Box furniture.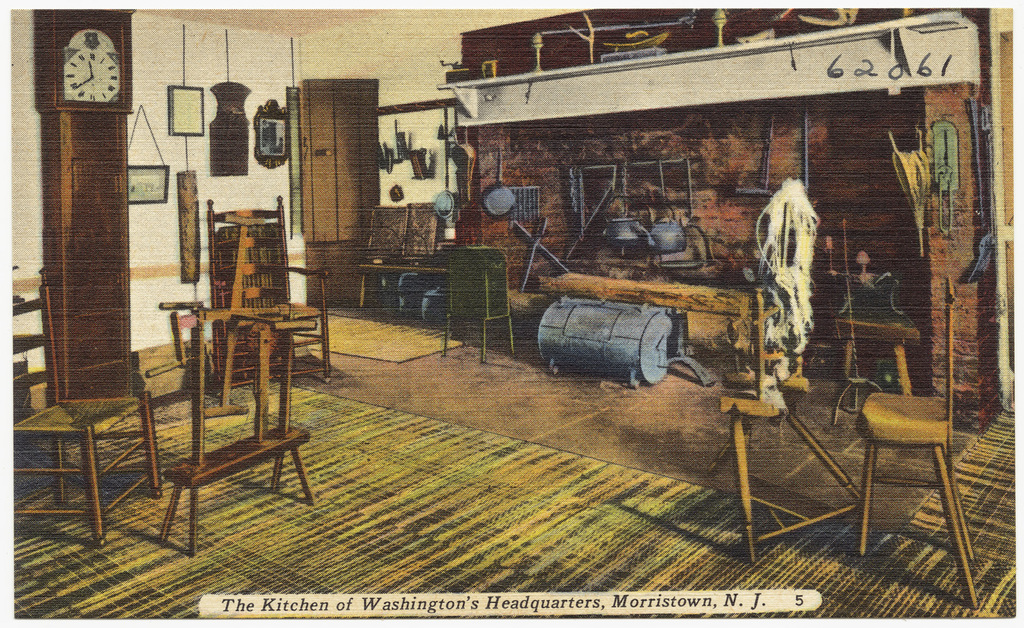
bbox=[834, 279, 924, 401].
